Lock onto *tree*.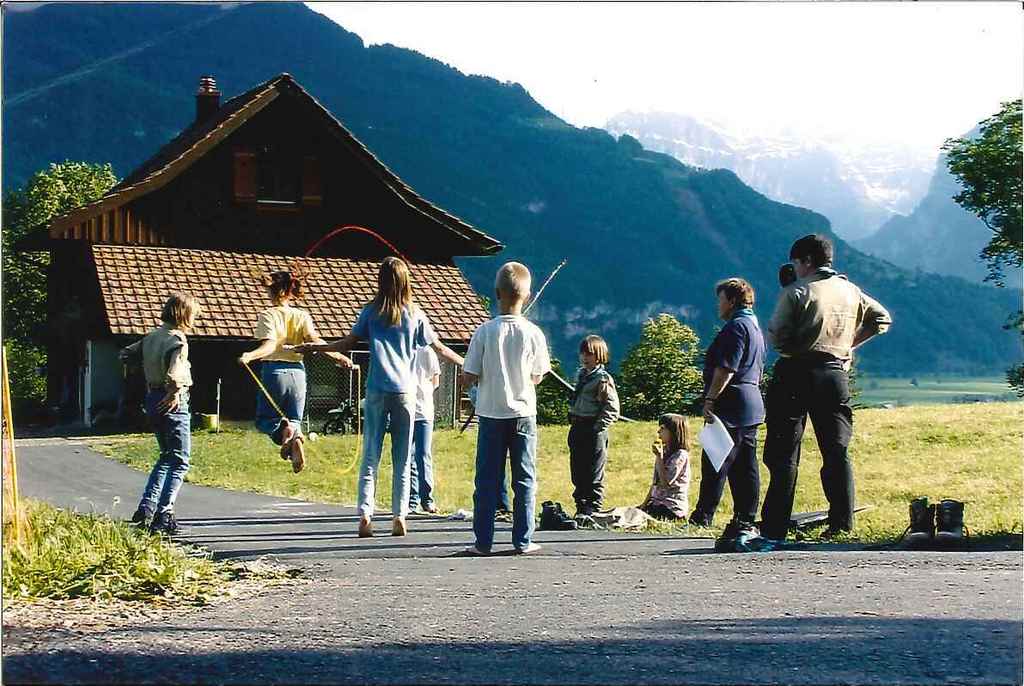
Locked: left=942, top=96, right=1023, bottom=295.
